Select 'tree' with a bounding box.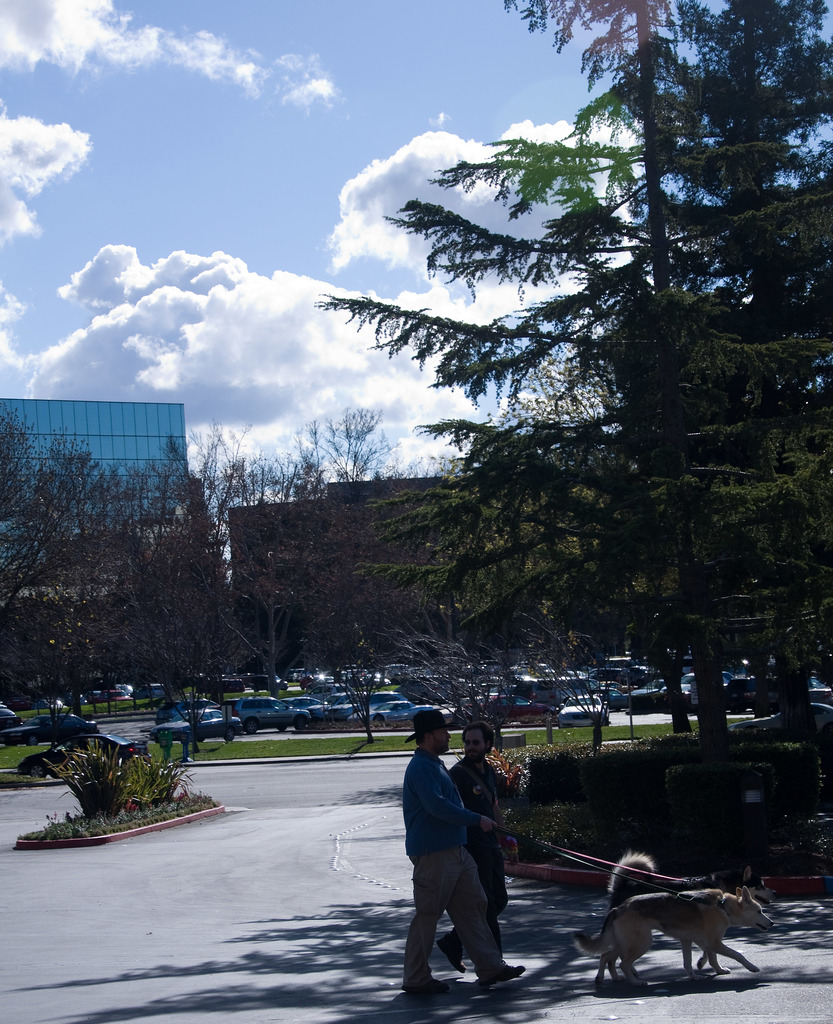
Rect(306, 0, 832, 872).
